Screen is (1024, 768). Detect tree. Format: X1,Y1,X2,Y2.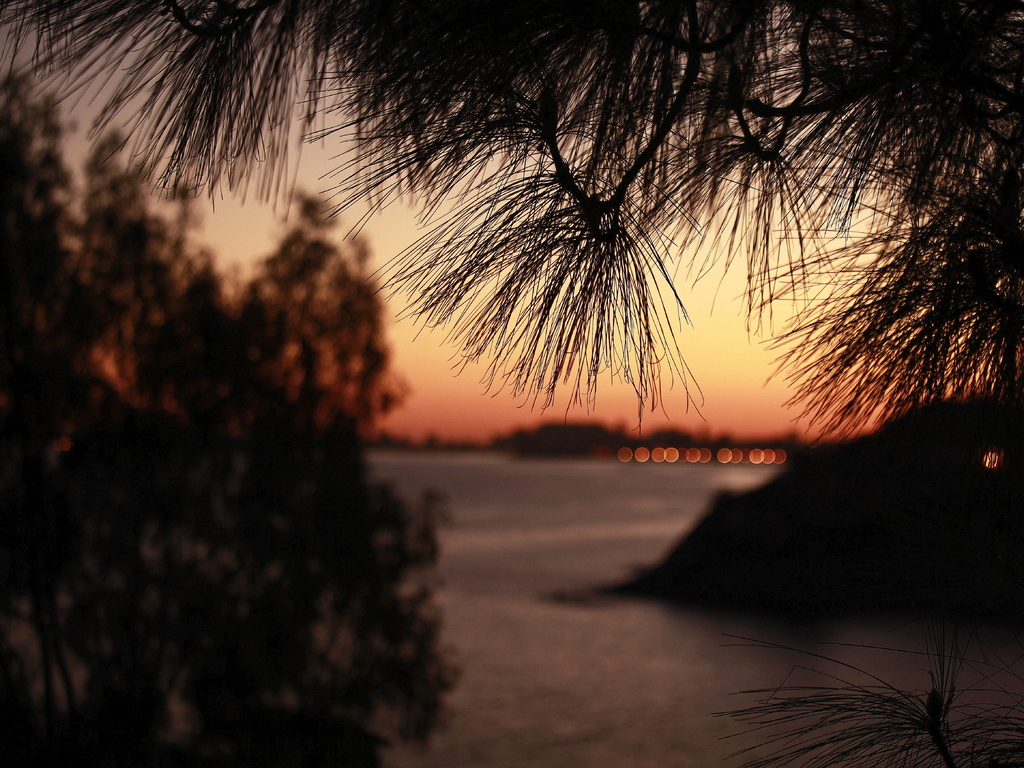
116,0,1020,581.
